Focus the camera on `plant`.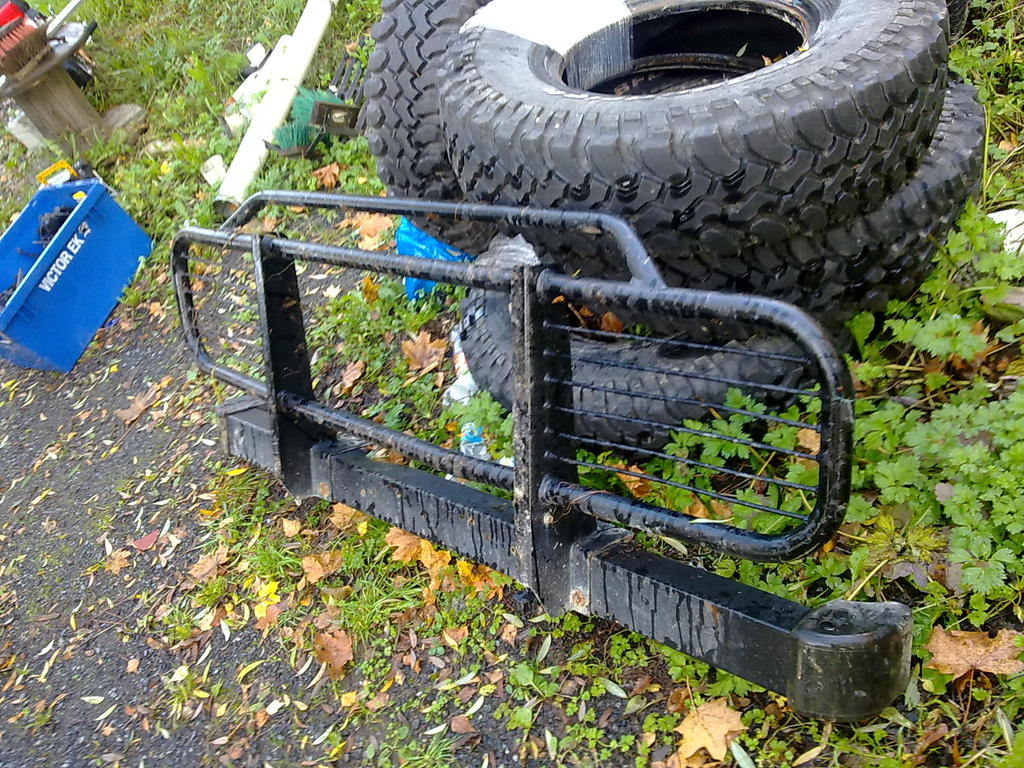
Focus region: detection(932, 0, 1022, 200).
